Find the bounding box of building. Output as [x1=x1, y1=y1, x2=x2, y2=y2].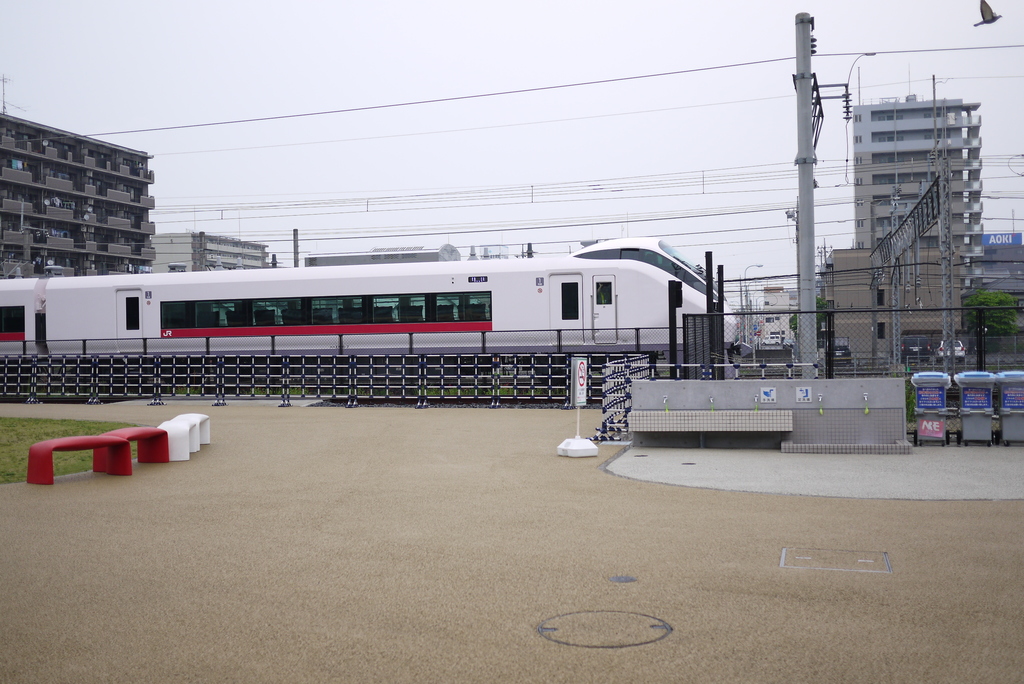
[x1=303, y1=245, x2=458, y2=267].
